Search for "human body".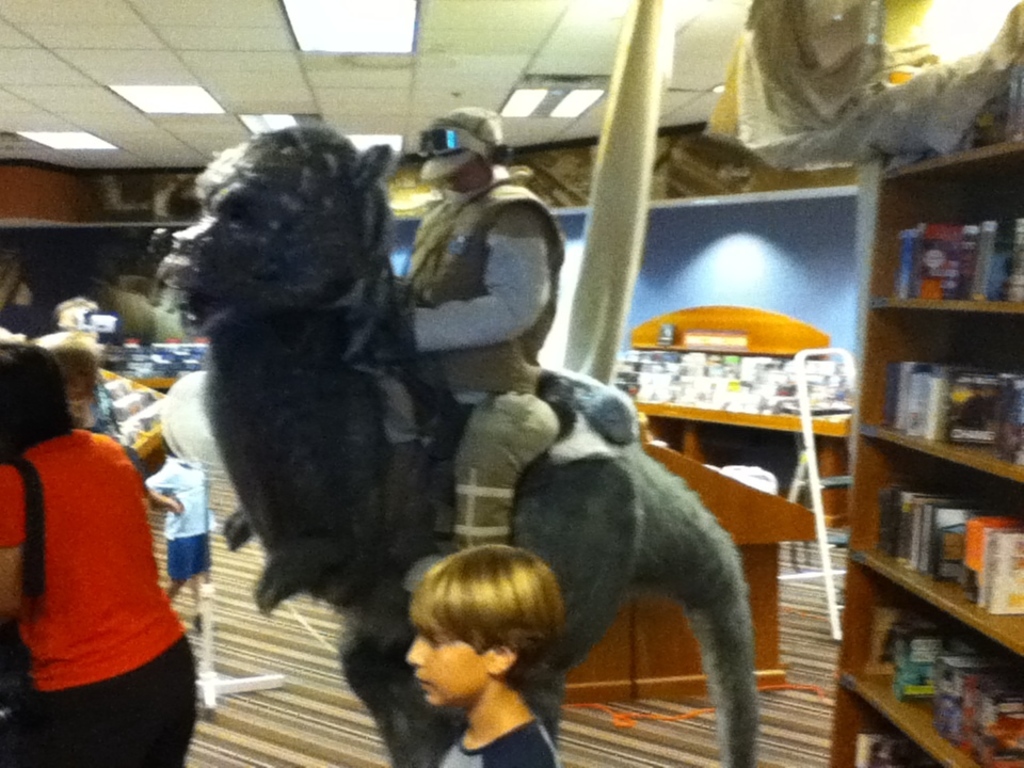
Found at crop(412, 547, 561, 767).
